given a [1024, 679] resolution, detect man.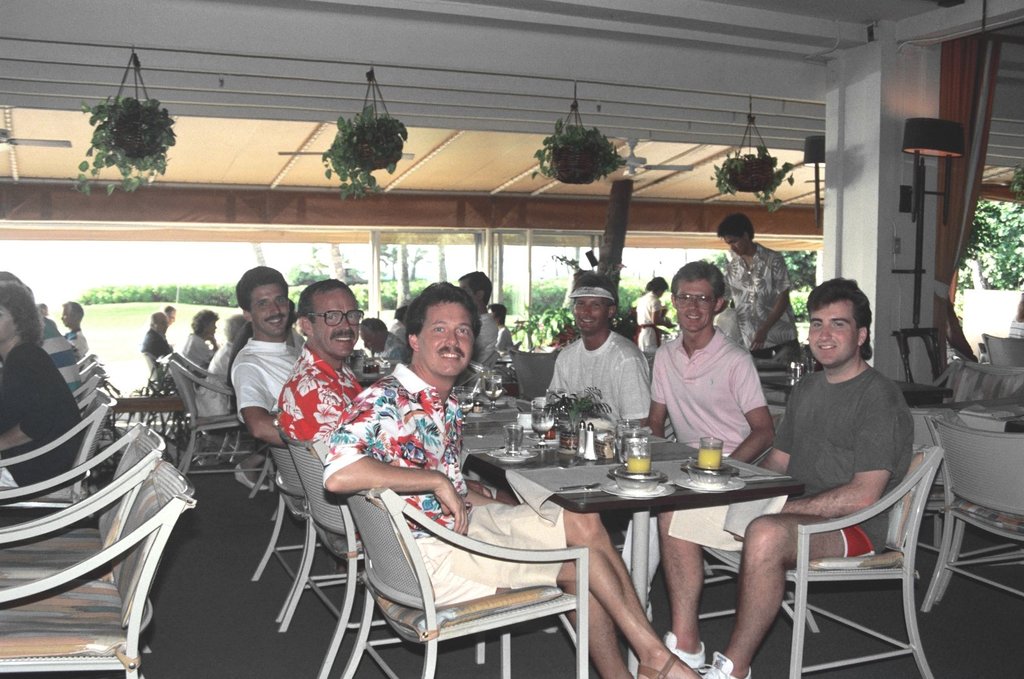
Rect(161, 306, 175, 344).
